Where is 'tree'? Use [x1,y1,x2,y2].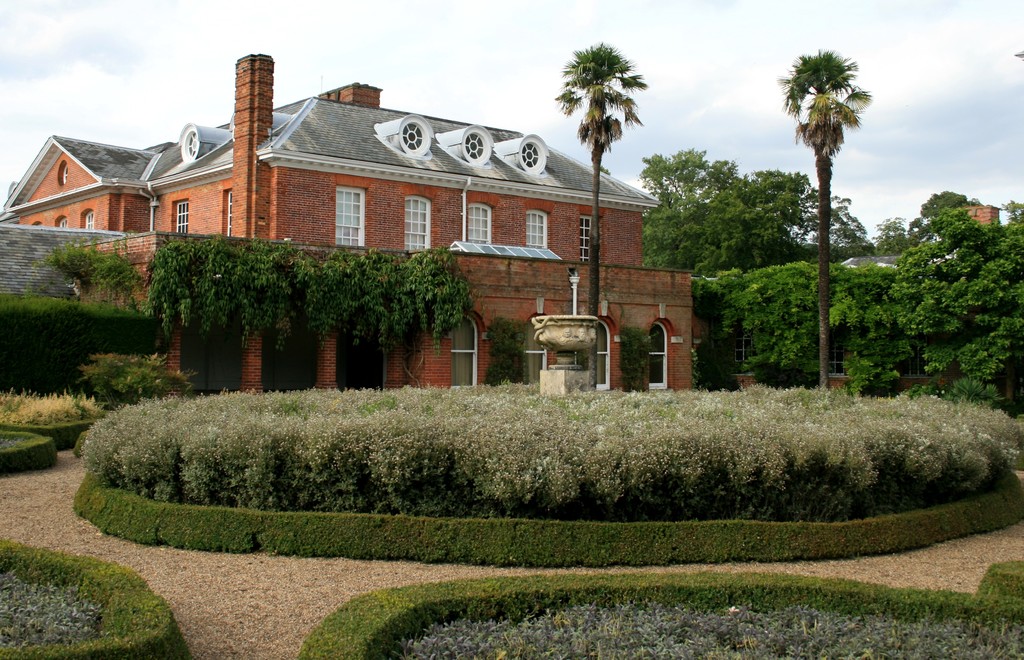
[781,31,878,373].
